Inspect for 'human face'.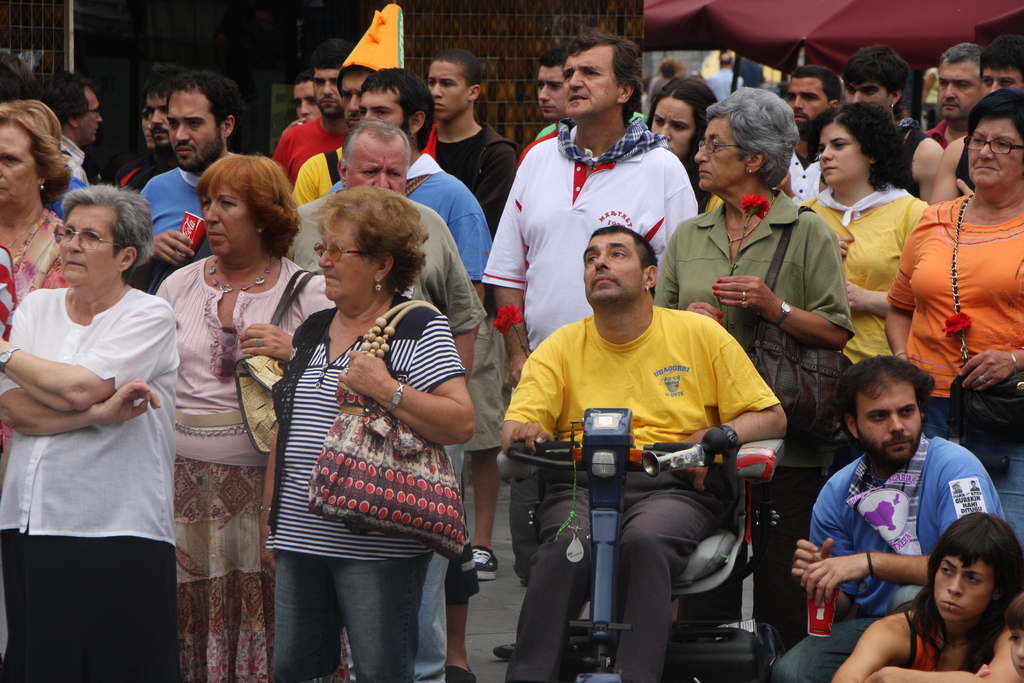
Inspection: BBox(0, 120, 40, 211).
